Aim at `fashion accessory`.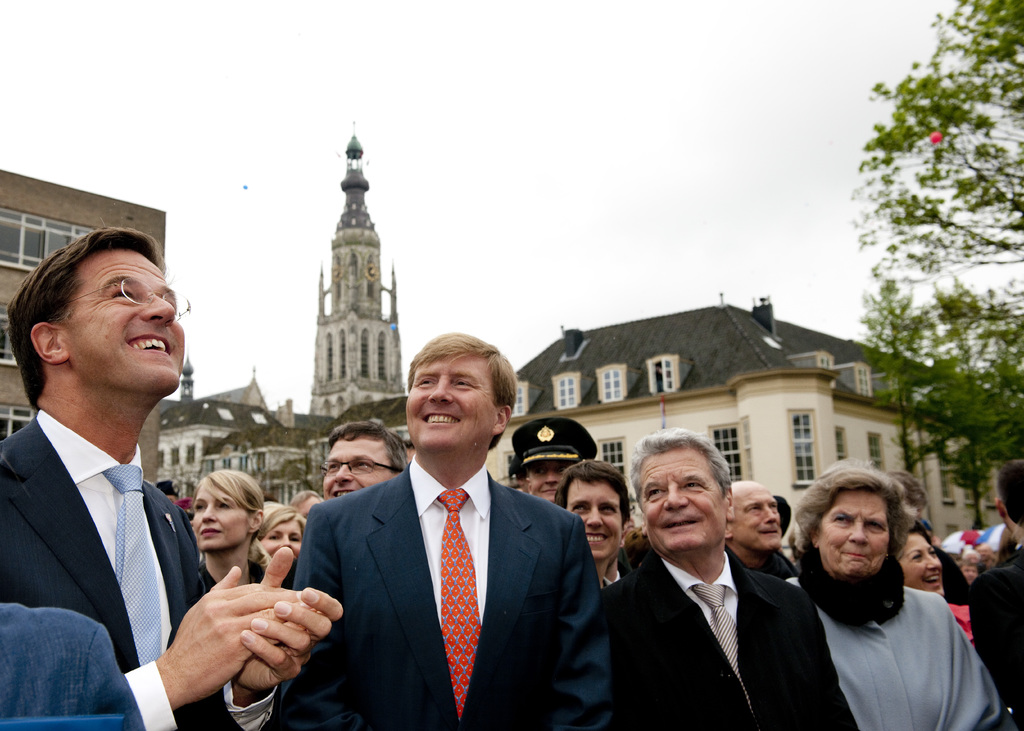
Aimed at (101,469,175,664).
